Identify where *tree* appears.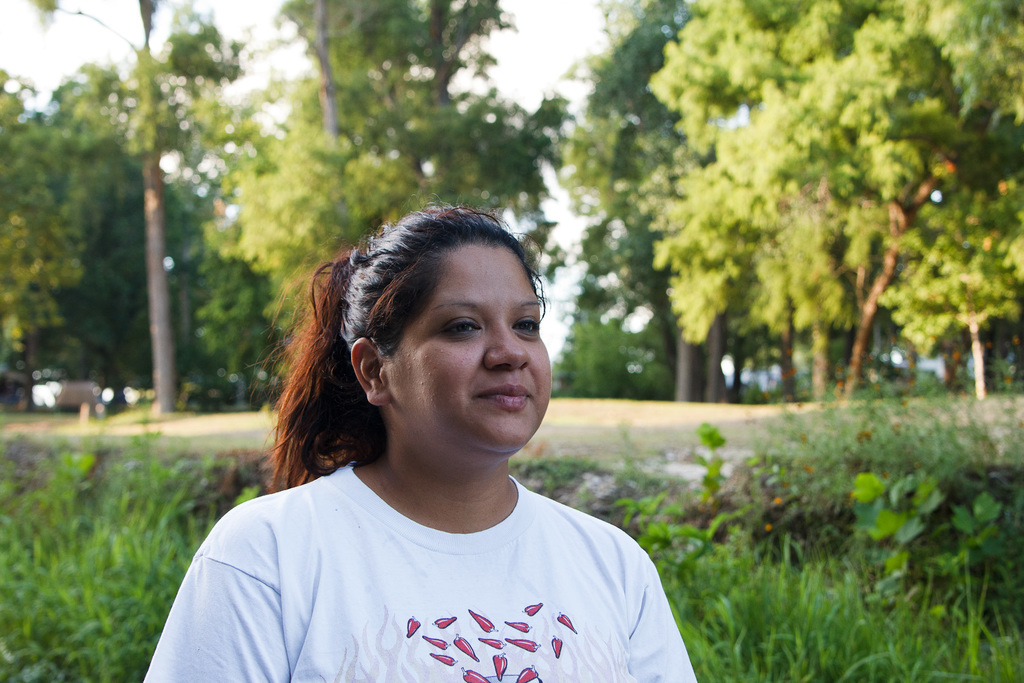
Appears at crop(794, 0, 1023, 404).
